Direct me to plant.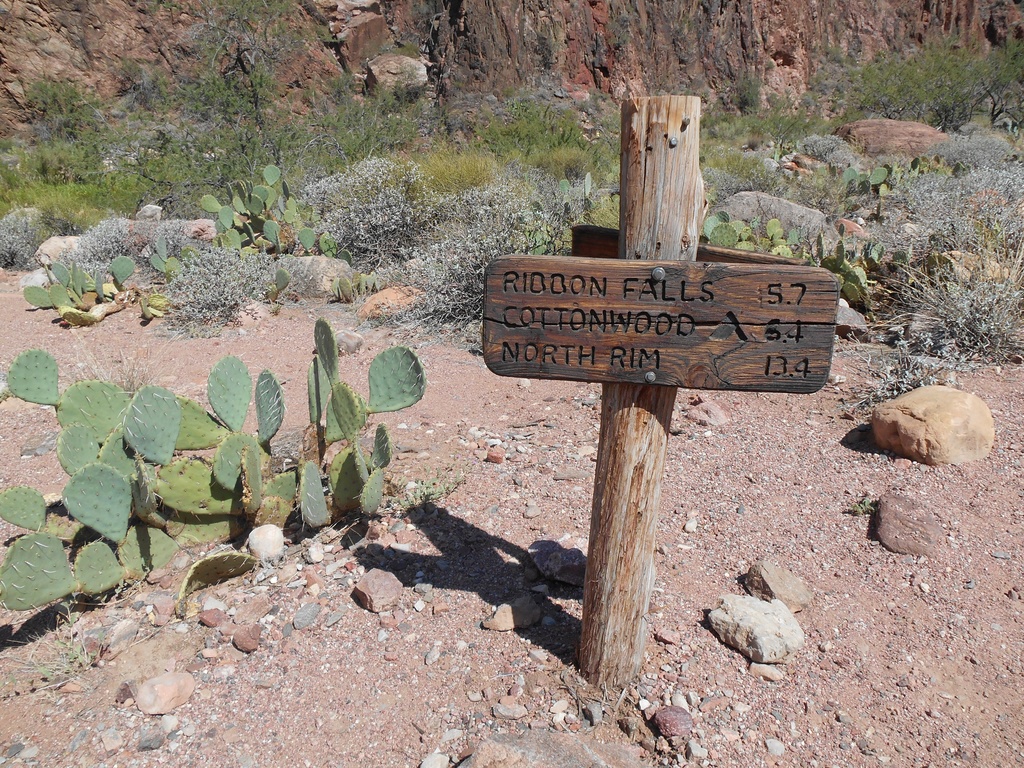
Direction: (834,155,891,198).
